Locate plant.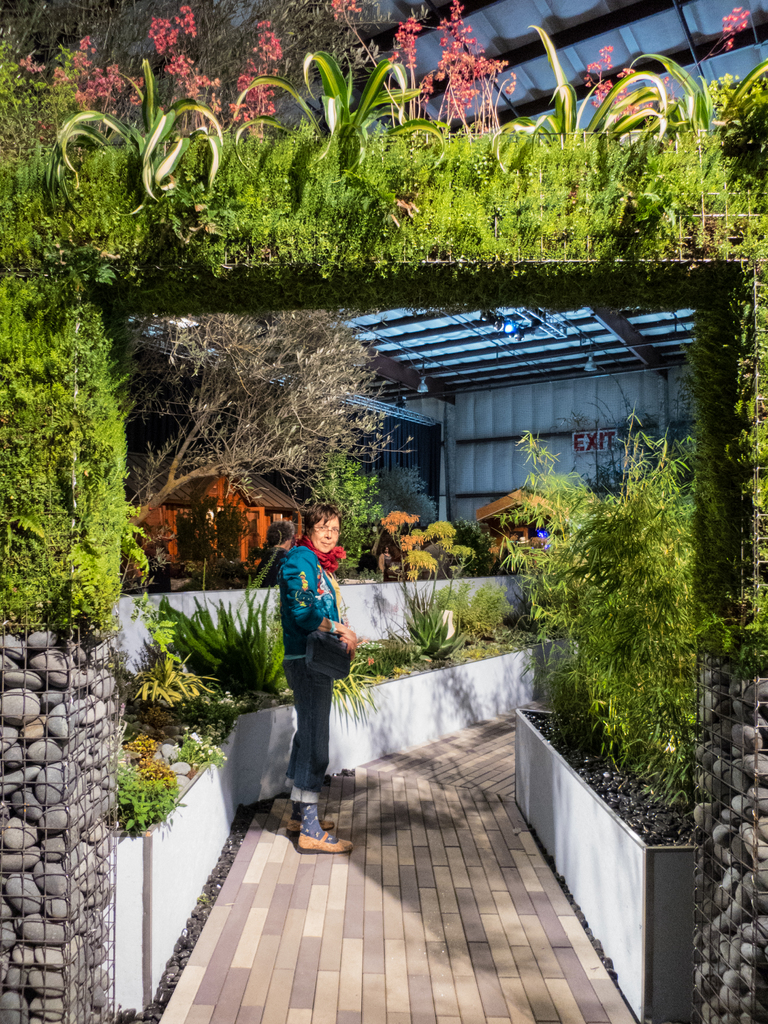
Bounding box: select_region(612, 158, 767, 271).
